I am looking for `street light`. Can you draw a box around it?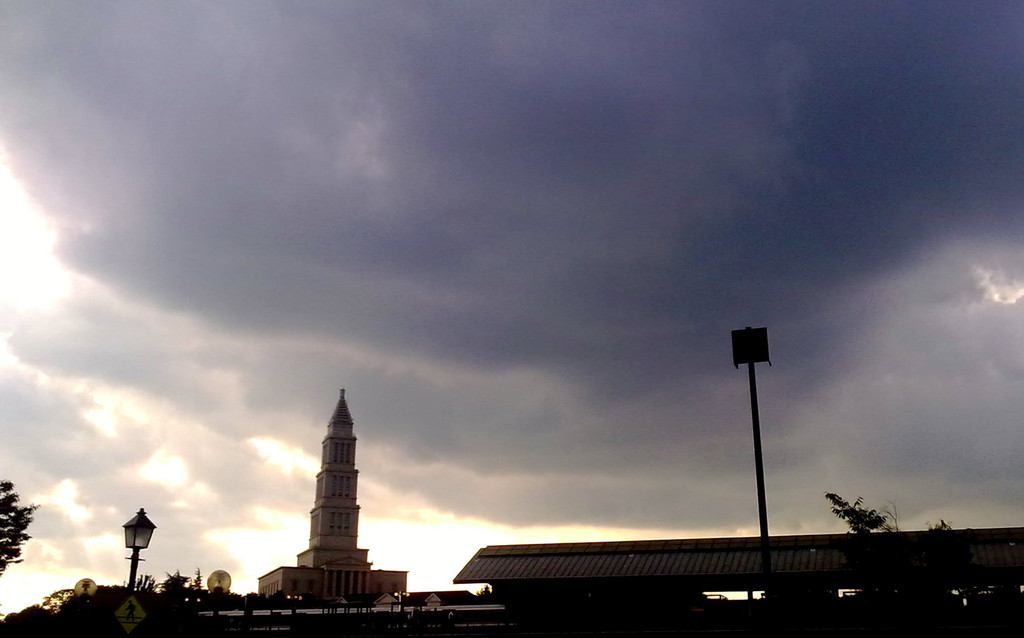
Sure, the bounding box is box=[72, 575, 99, 637].
